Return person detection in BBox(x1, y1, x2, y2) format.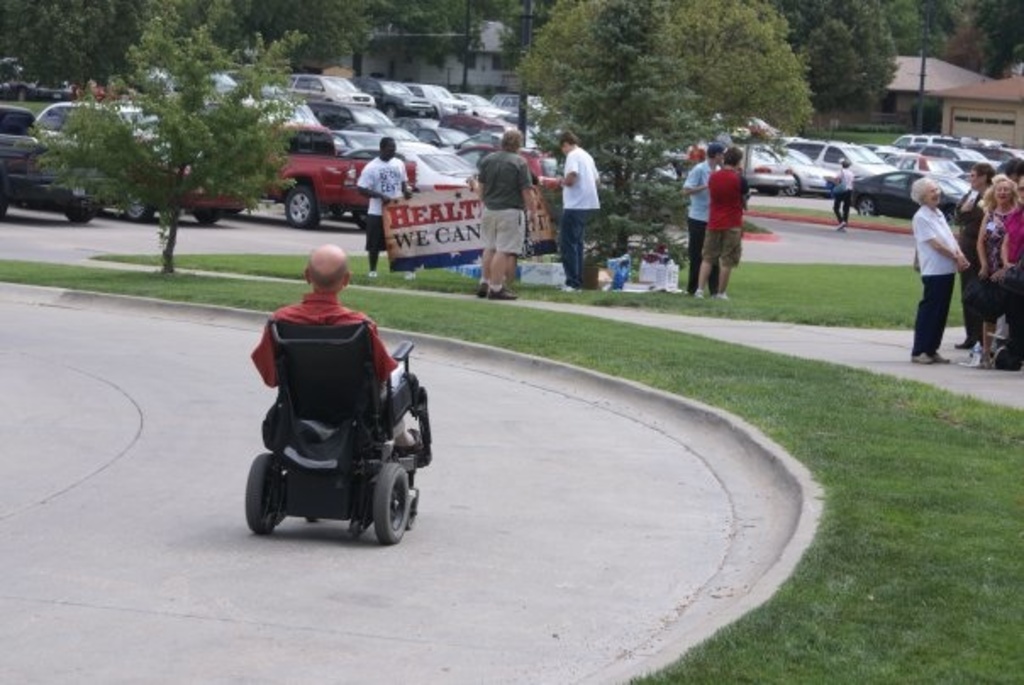
BBox(949, 158, 988, 349).
